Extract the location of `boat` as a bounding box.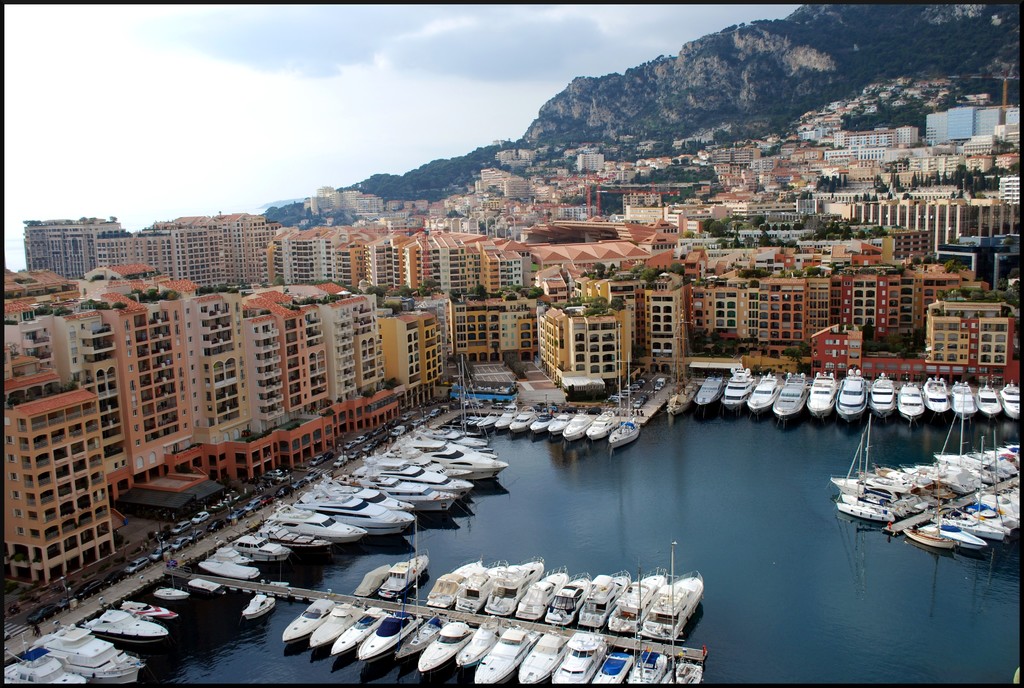
bbox(122, 602, 176, 621).
